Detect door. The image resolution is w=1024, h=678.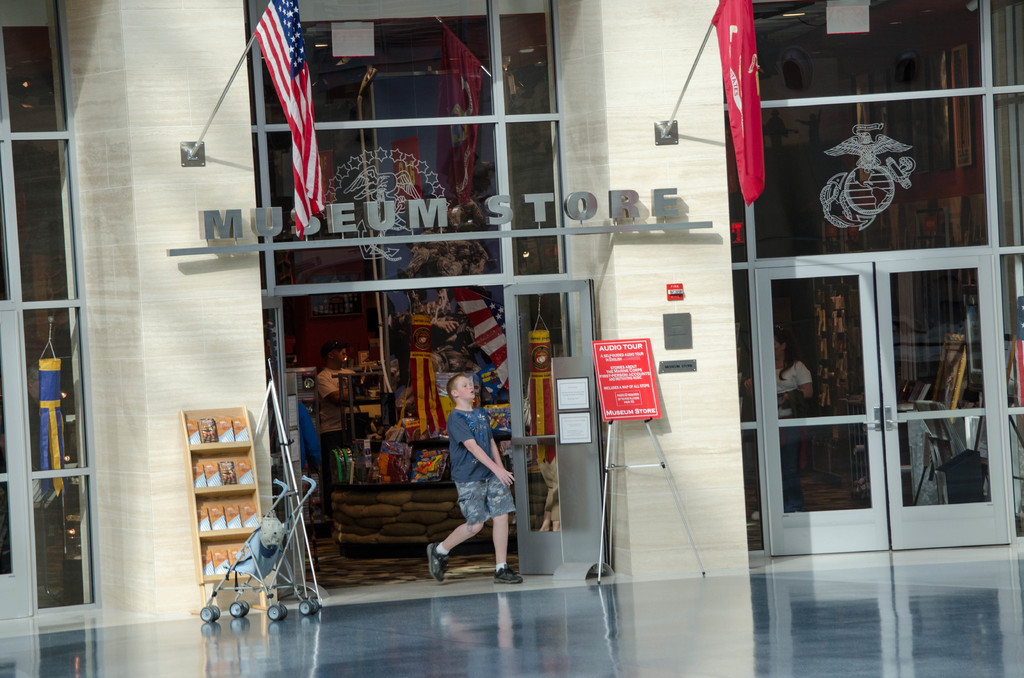
select_region(509, 273, 609, 580).
